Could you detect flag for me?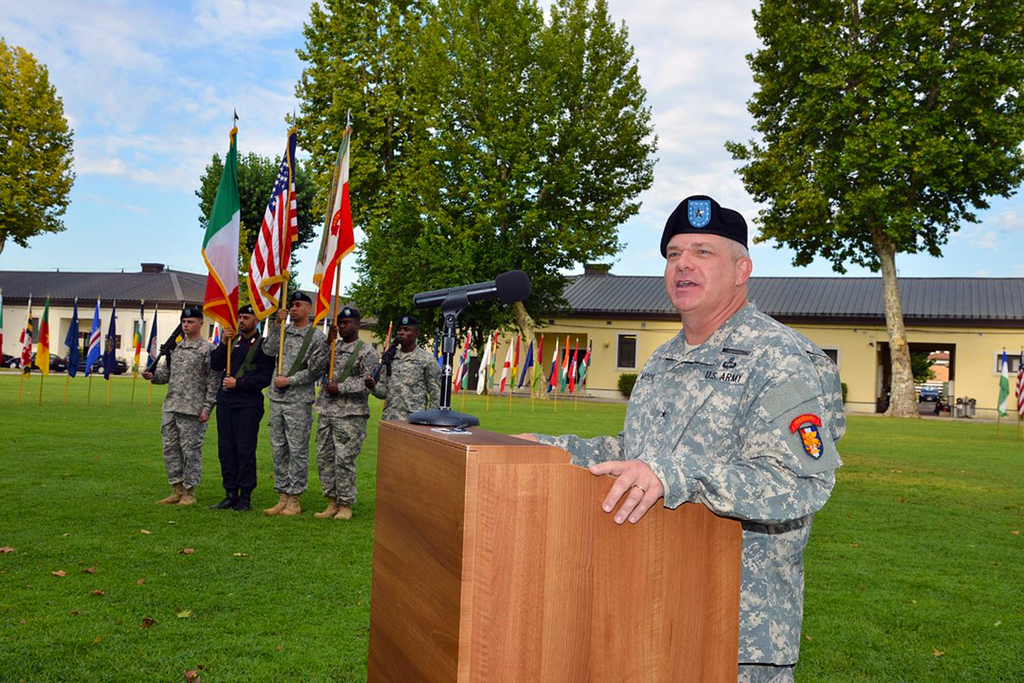
Detection result: <bbox>0, 285, 5, 359</bbox>.
